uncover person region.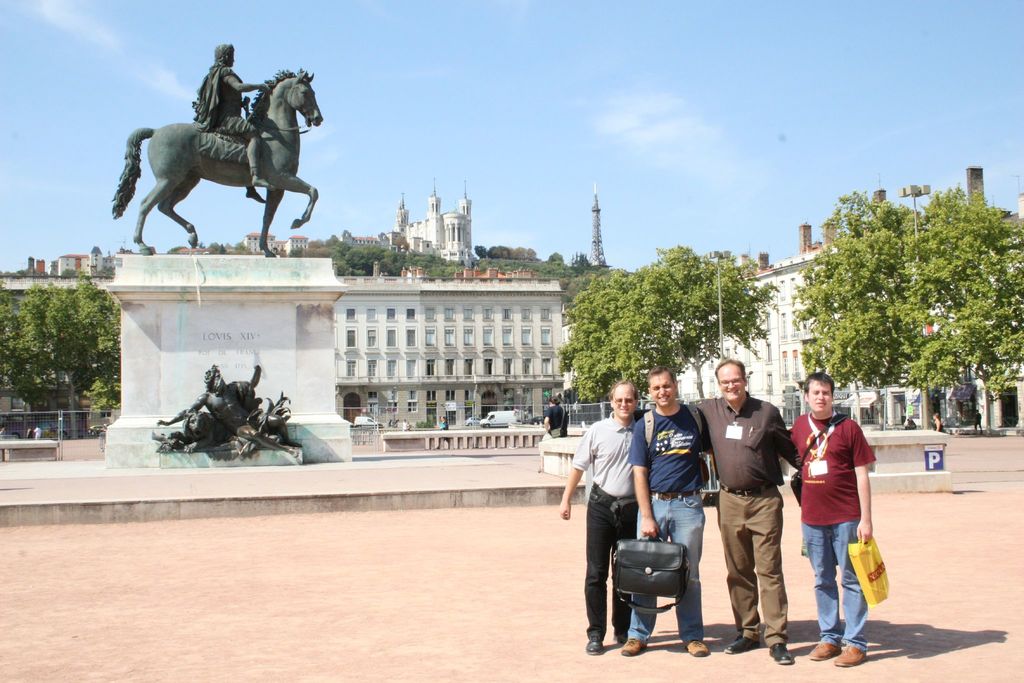
Uncovered: {"left": 692, "top": 357, "right": 804, "bottom": 664}.
